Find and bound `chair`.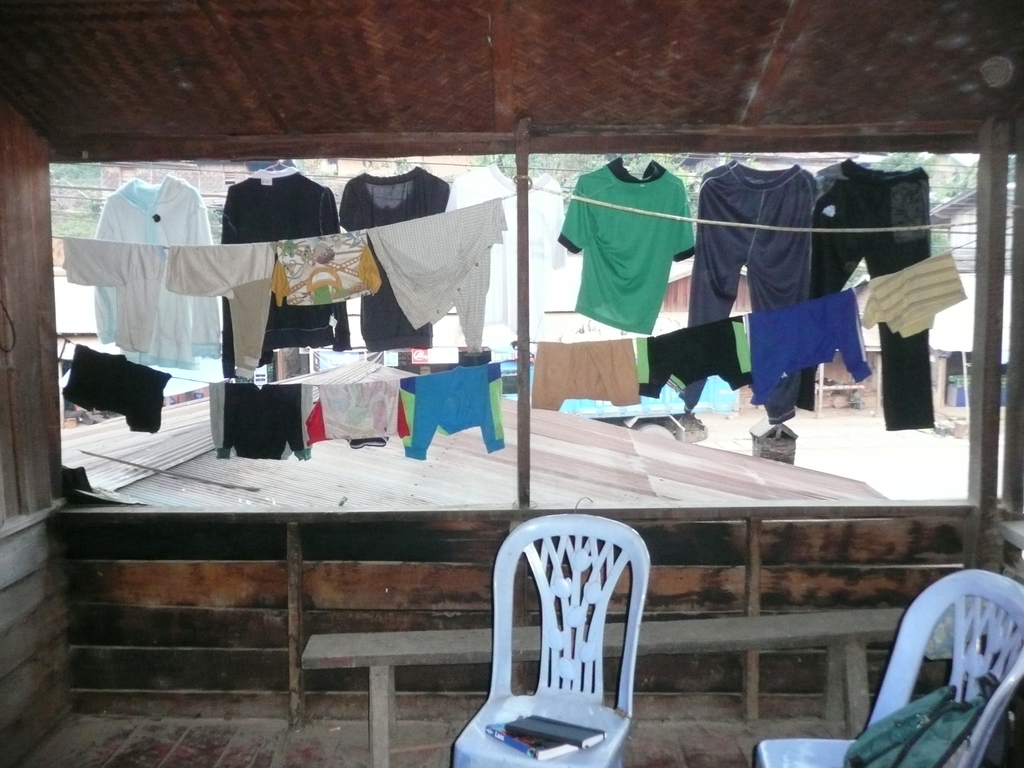
Bound: l=454, t=519, r=657, b=767.
